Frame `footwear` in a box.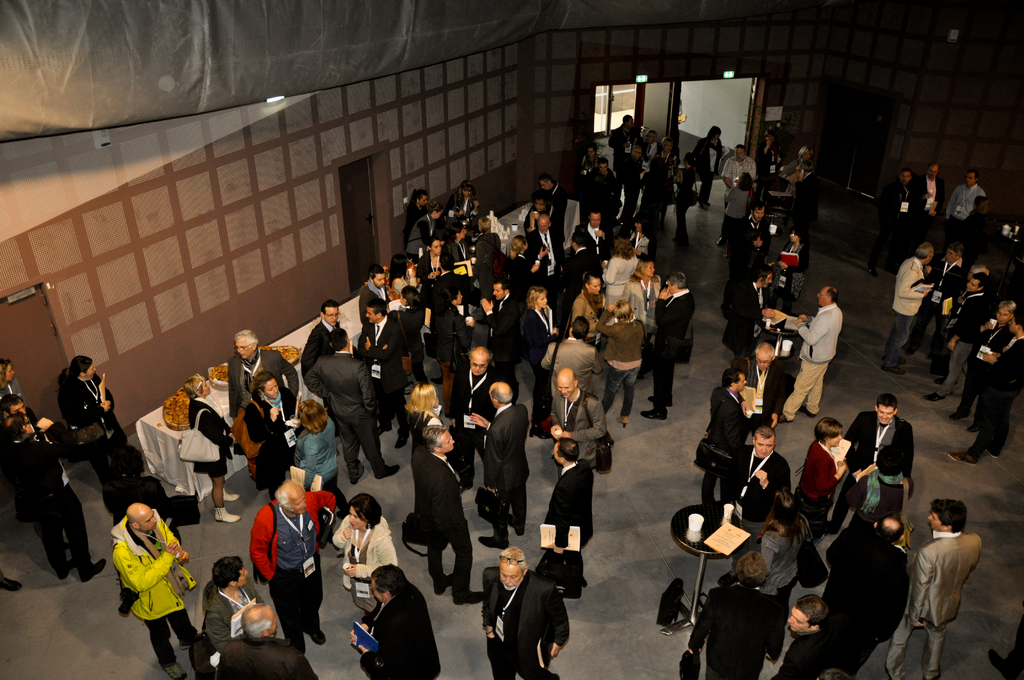
x1=531 y1=425 x2=552 y2=437.
